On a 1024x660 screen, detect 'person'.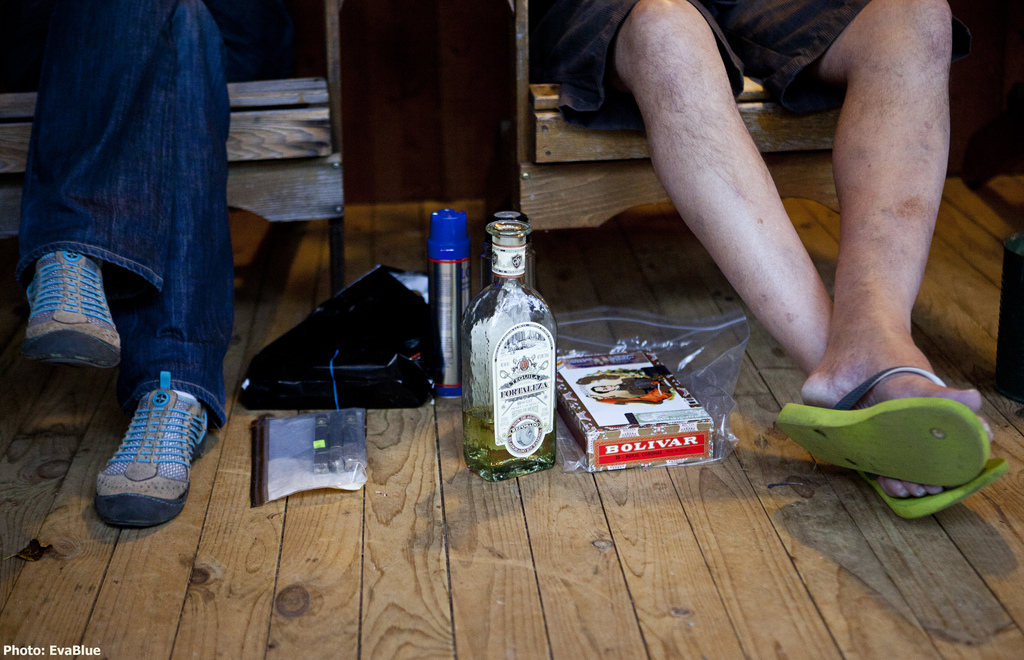
box(563, 0, 995, 503).
